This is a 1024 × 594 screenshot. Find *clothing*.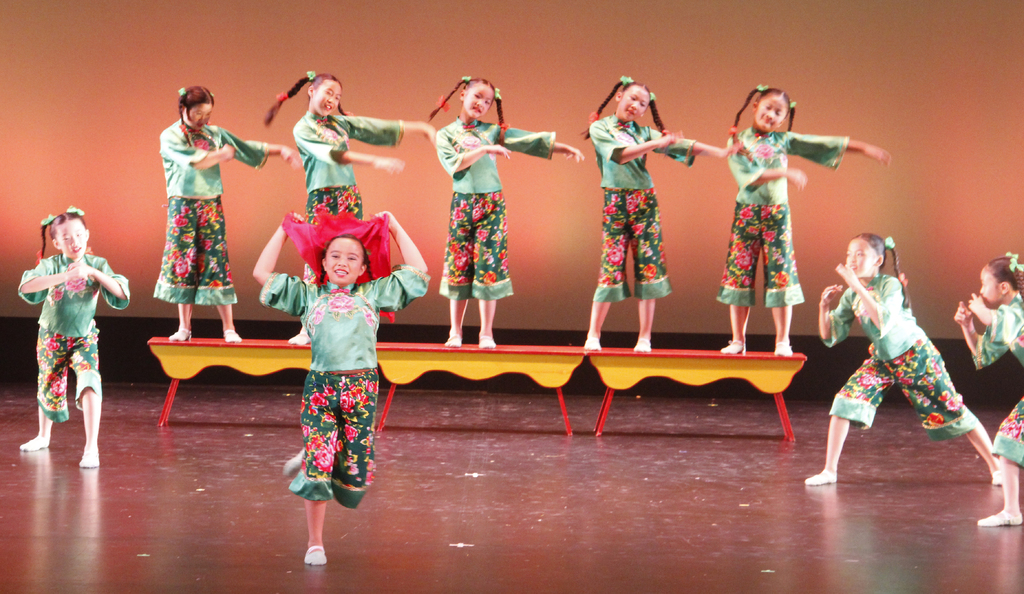
Bounding box: [149, 104, 235, 308].
